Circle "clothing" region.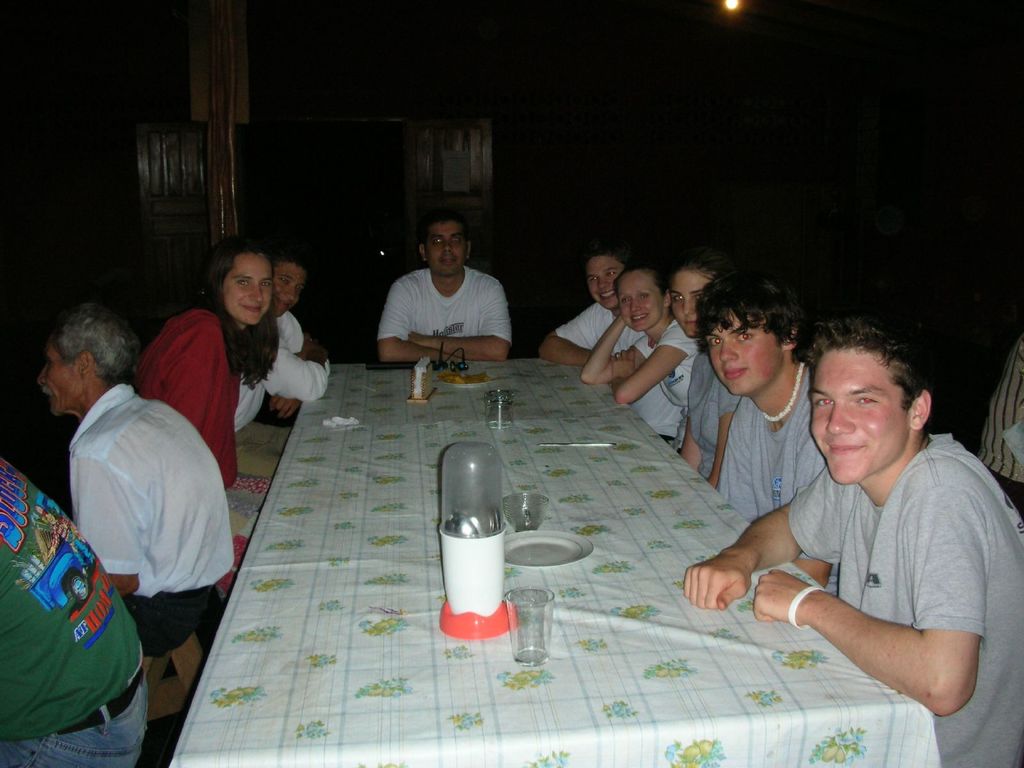
Region: BBox(65, 378, 233, 653).
